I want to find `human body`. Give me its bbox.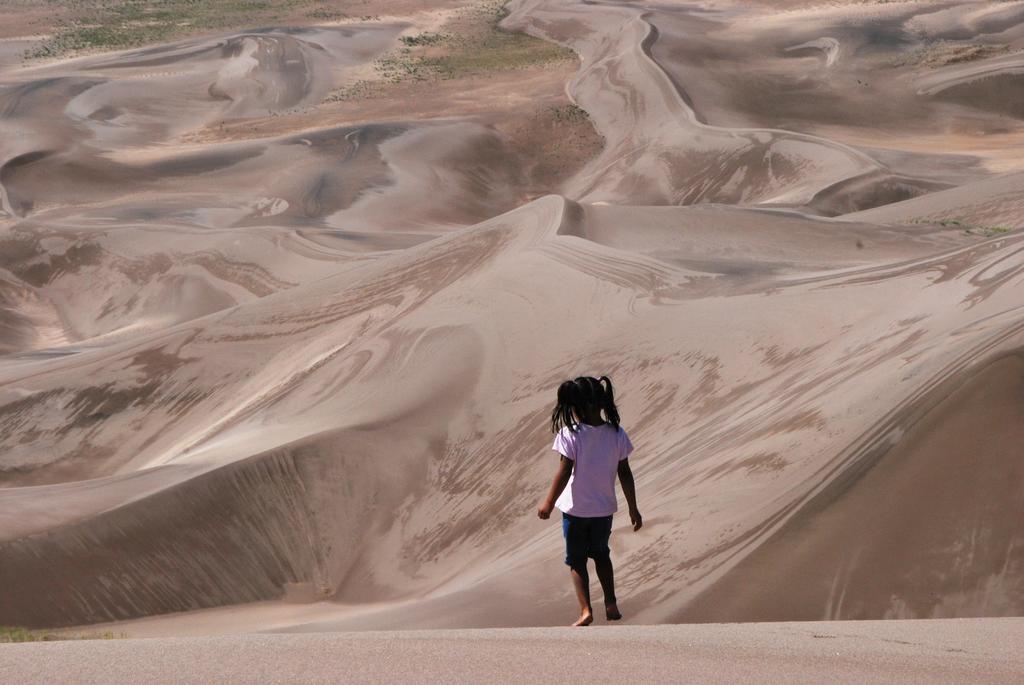
Rect(548, 368, 646, 634).
